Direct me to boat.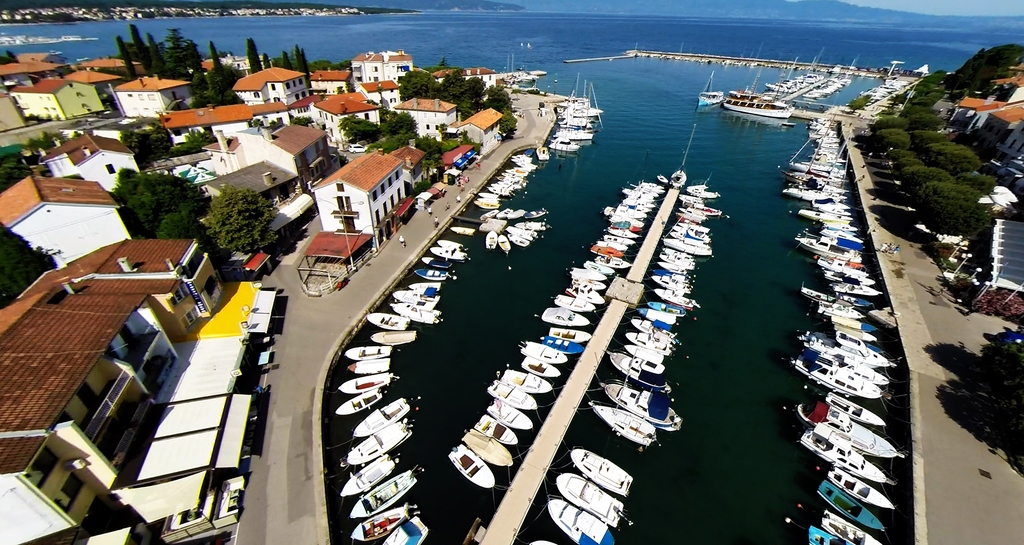
Direction: 477/201/492/209.
